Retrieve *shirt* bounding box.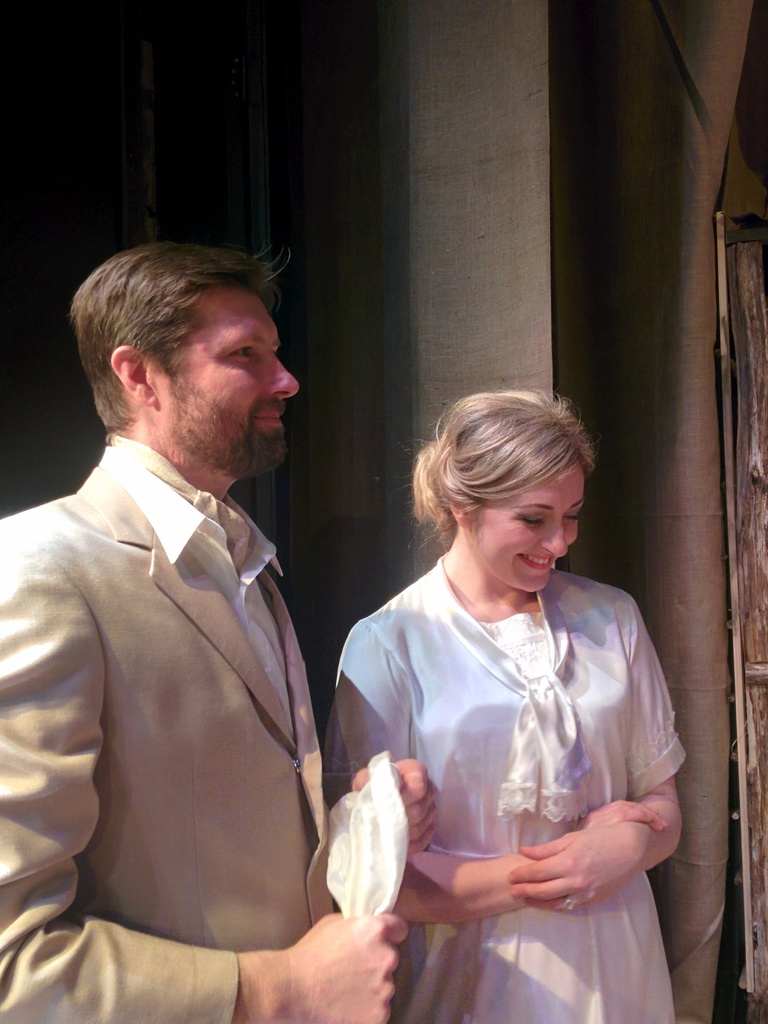
Bounding box: BBox(100, 447, 290, 715).
